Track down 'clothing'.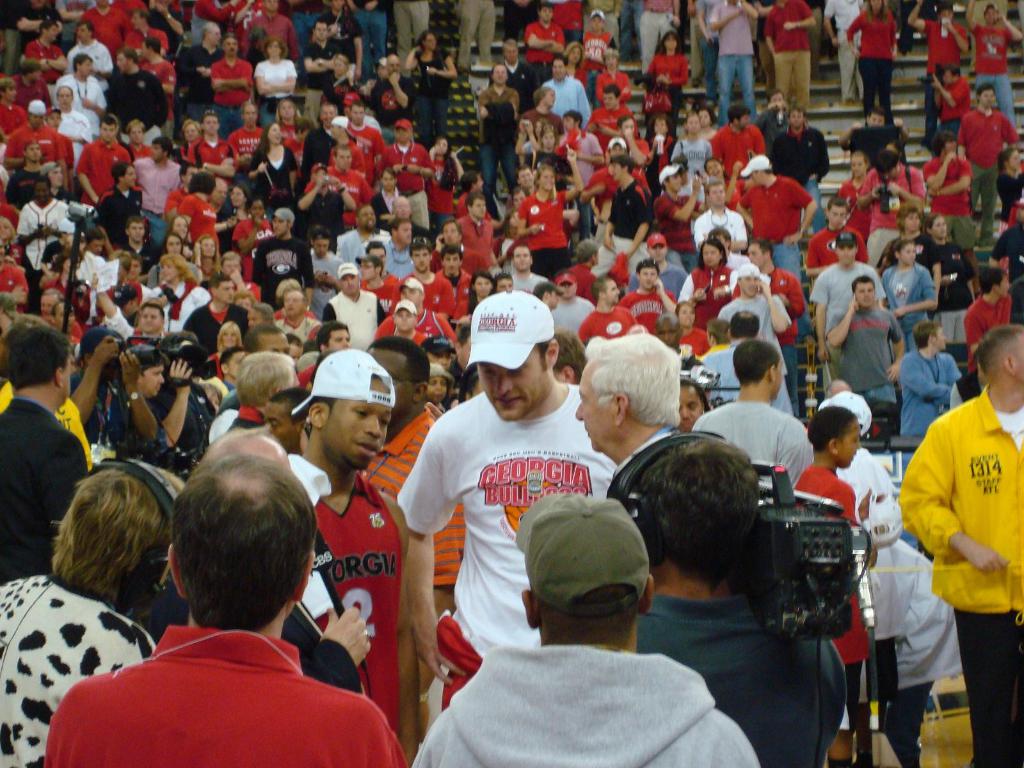
Tracked to BBox(989, 173, 1023, 237).
